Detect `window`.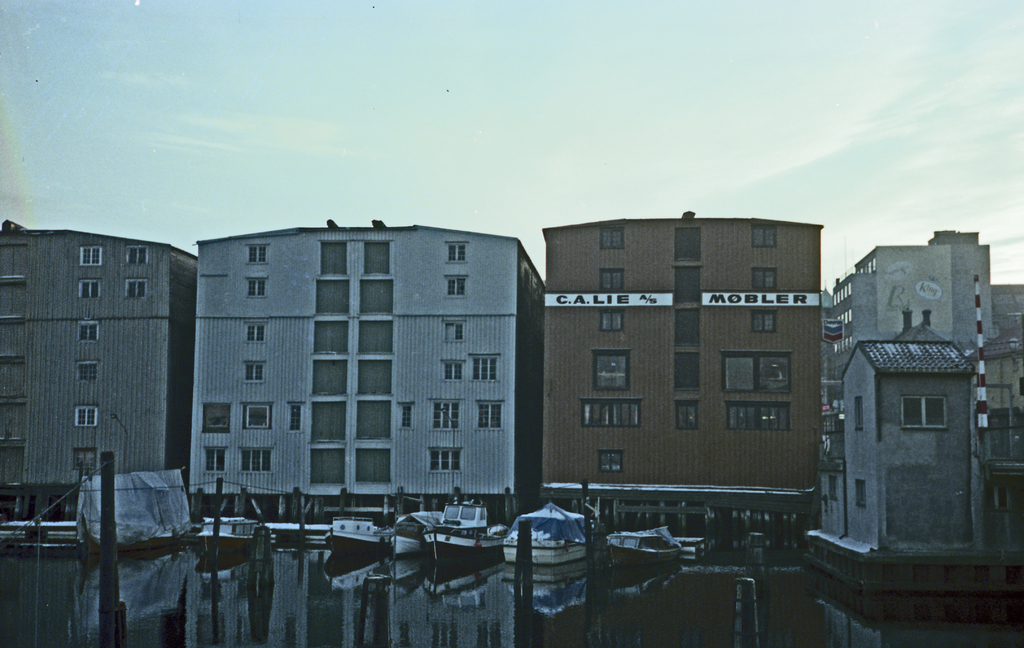
Detected at bbox=[675, 308, 700, 346].
